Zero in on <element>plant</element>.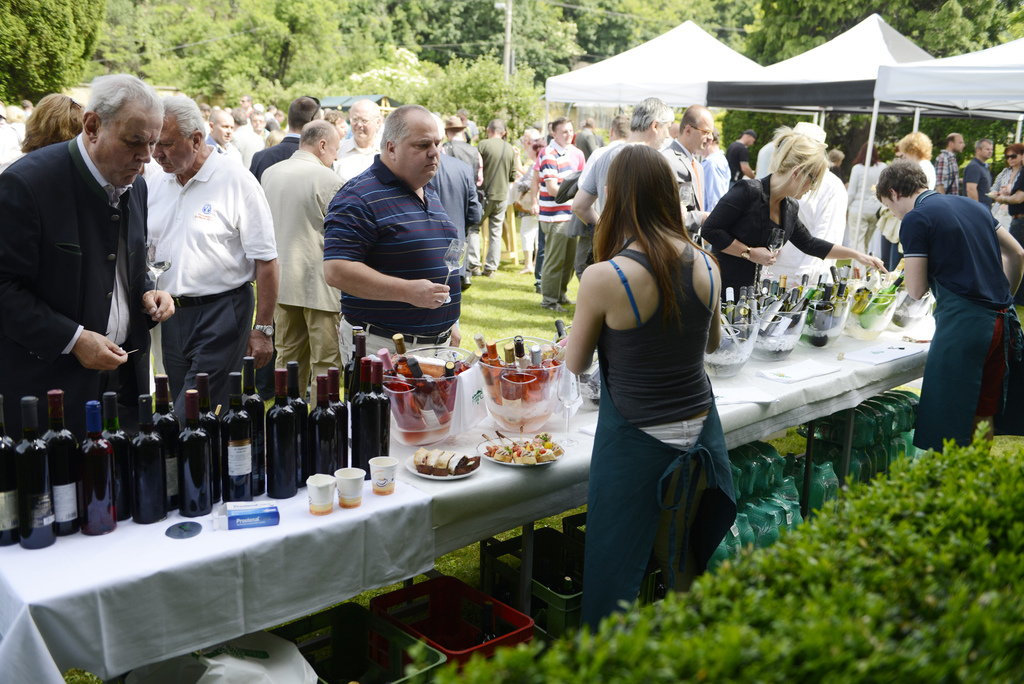
Zeroed in: 876/0/944/46.
